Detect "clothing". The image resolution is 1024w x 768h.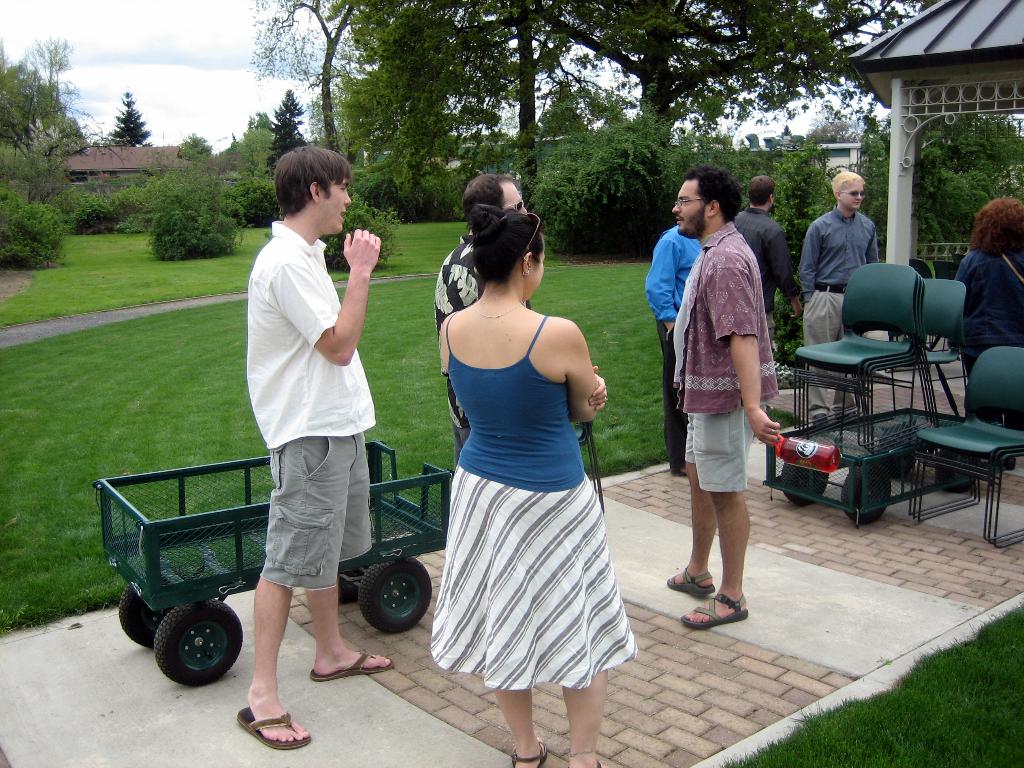
<region>243, 217, 379, 590</region>.
